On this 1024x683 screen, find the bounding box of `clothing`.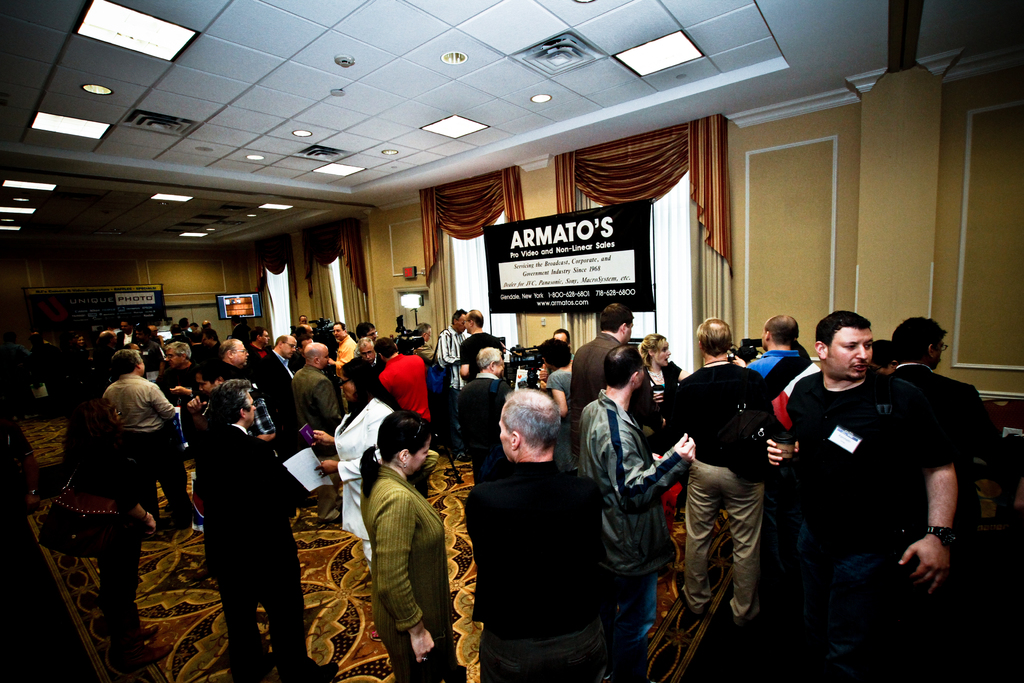
Bounding box: <region>772, 338, 985, 639</region>.
